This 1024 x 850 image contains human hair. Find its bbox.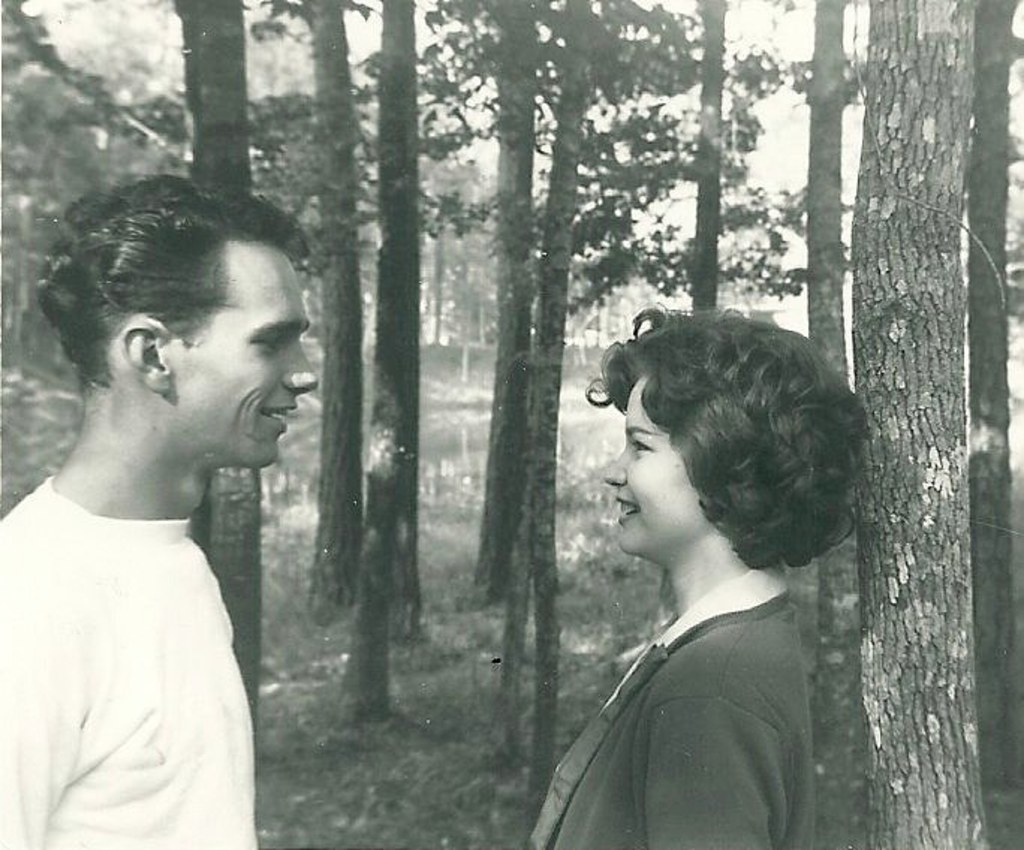
BBox(33, 172, 301, 391).
